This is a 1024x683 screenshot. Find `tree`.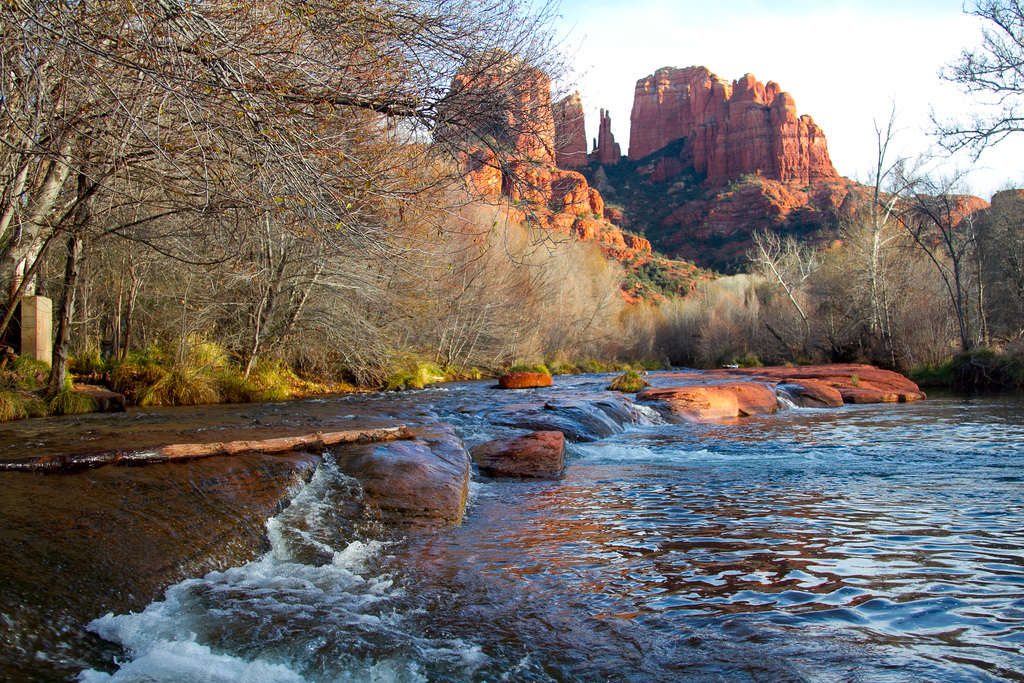
Bounding box: <region>725, 210, 812, 364</region>.
